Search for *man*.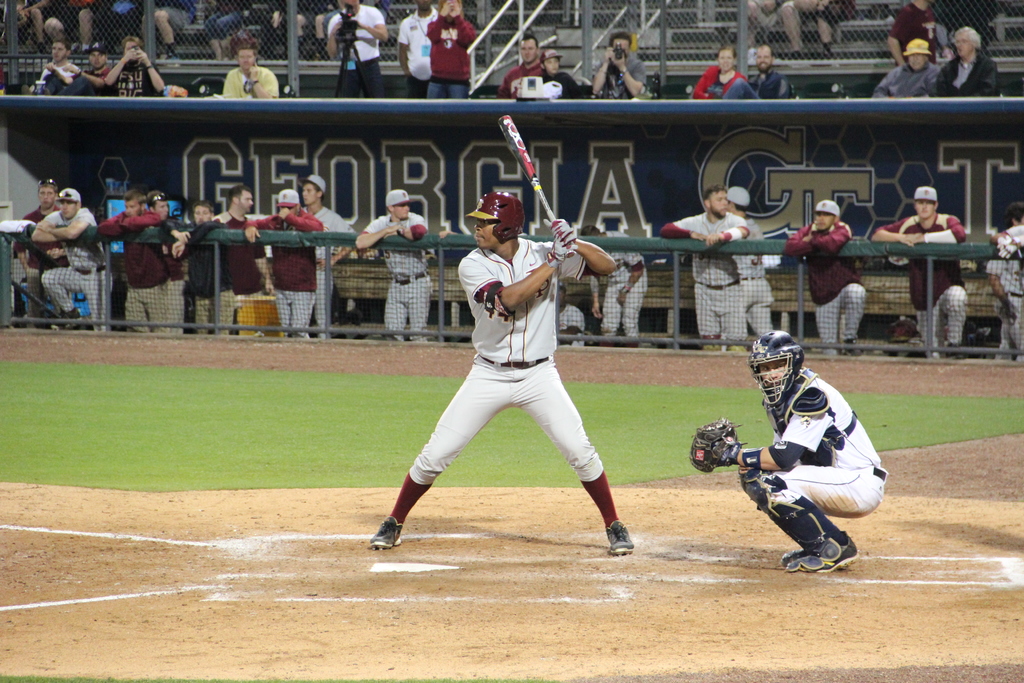
Found at <bbox>780, 199, 868, 354</bbox>.
